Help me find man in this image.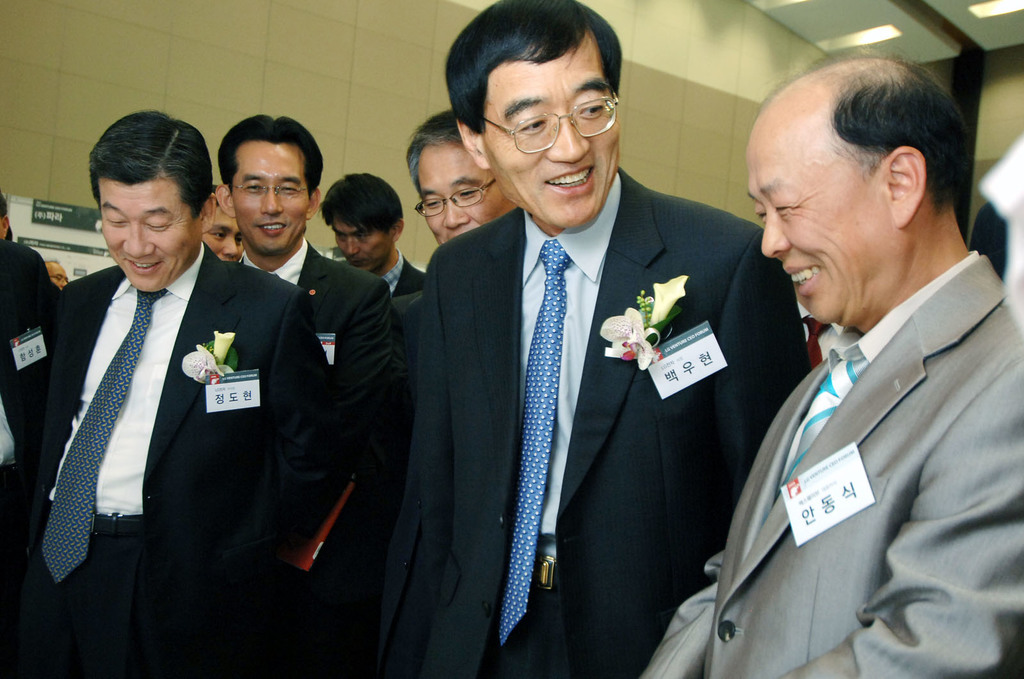
Found it: (408, 102, 527, 246).
